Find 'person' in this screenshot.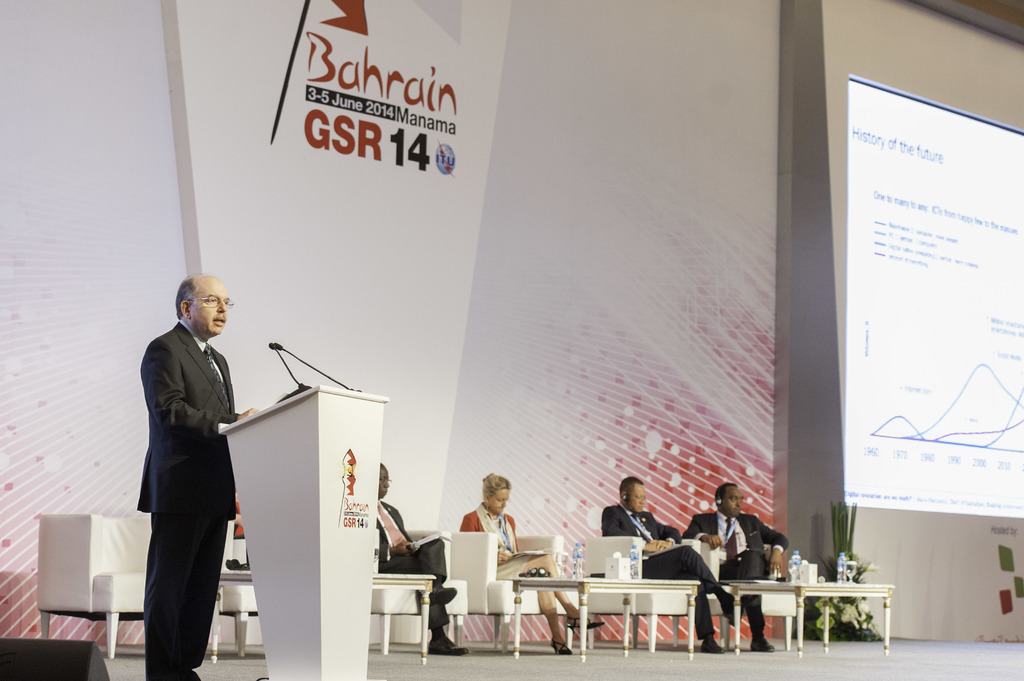
The bounding box for 'person' is [left=460, top=472, right=607, bottom=652].
